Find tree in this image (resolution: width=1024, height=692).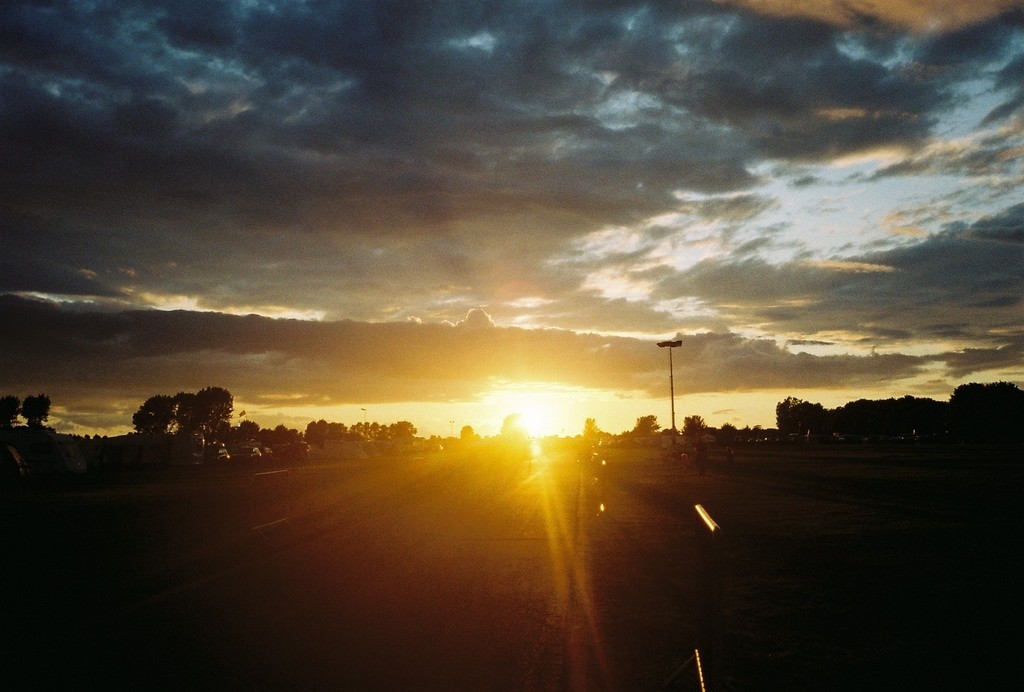
Rect(634, 414, 661, 435).
